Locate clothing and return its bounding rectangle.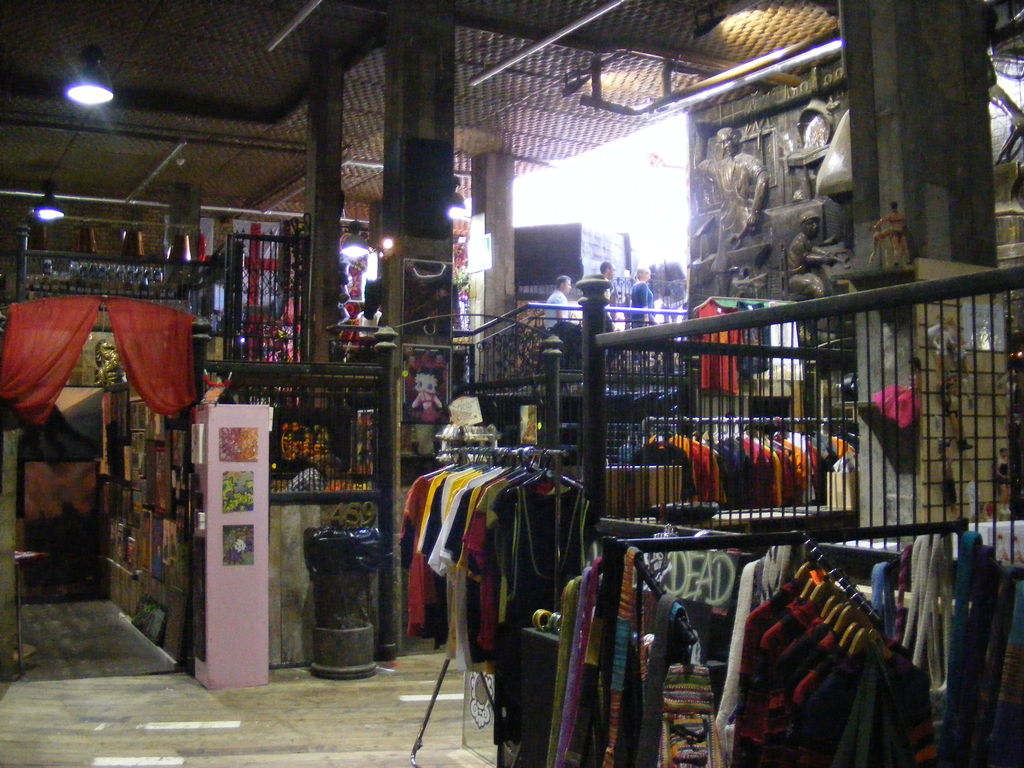
l=737, t=294, r=779, b=376.
